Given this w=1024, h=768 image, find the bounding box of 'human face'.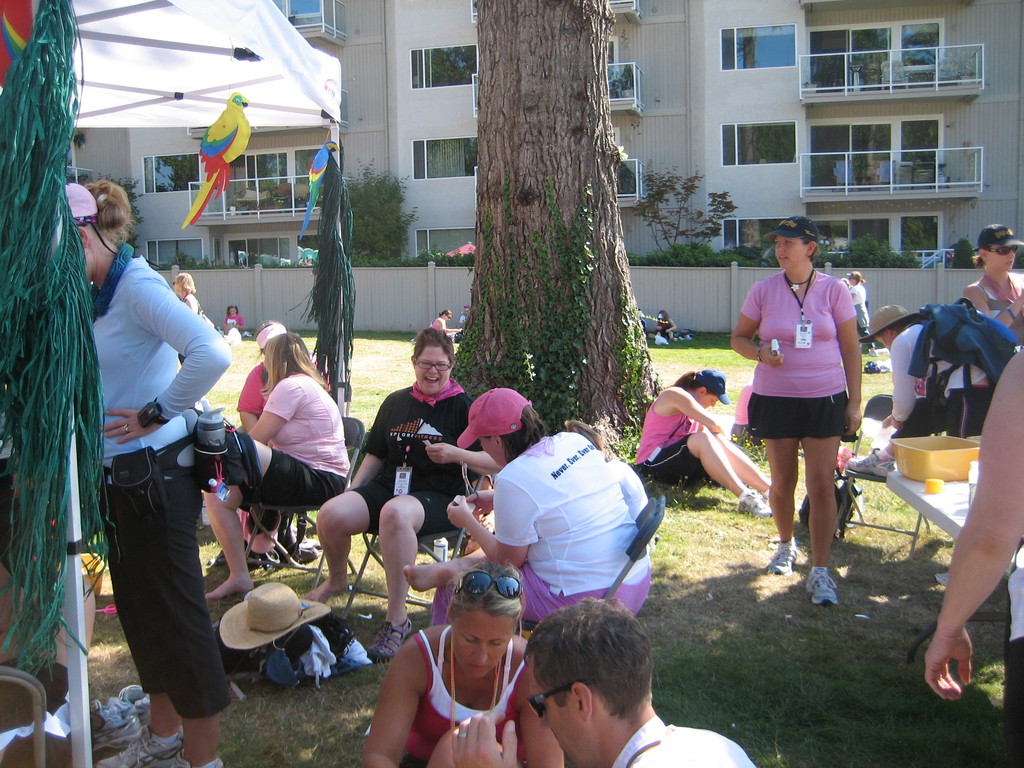
Rect(229, 307, 236, 313).
